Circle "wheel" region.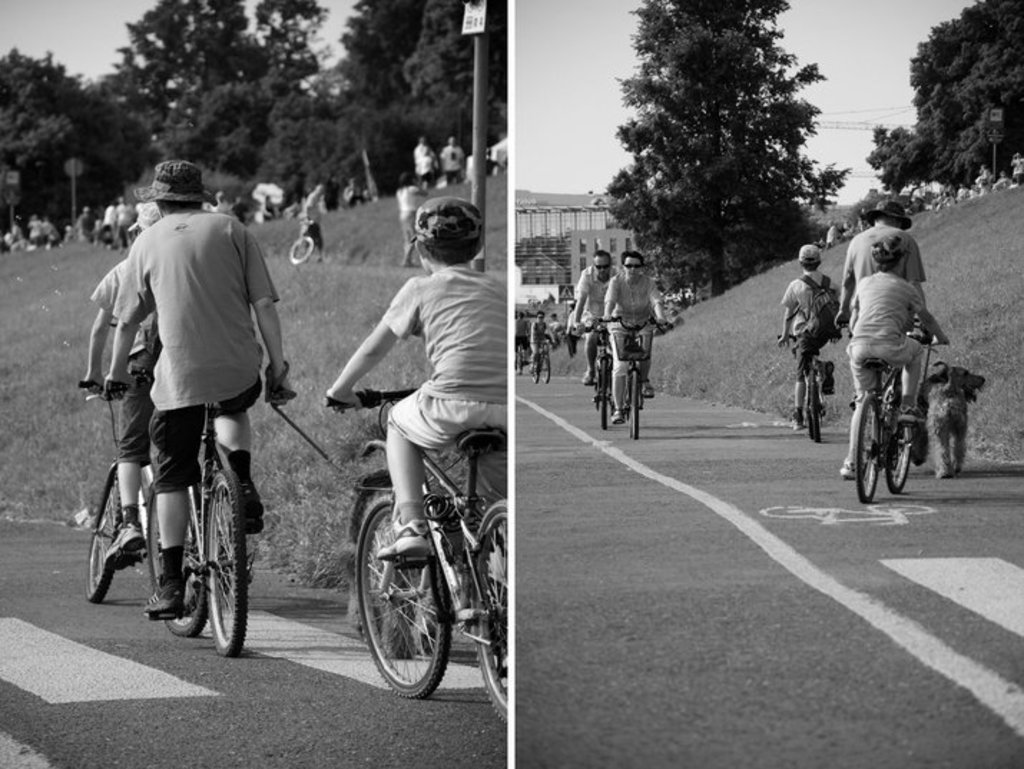
Region: bbox(889, 404, 915, 494).
